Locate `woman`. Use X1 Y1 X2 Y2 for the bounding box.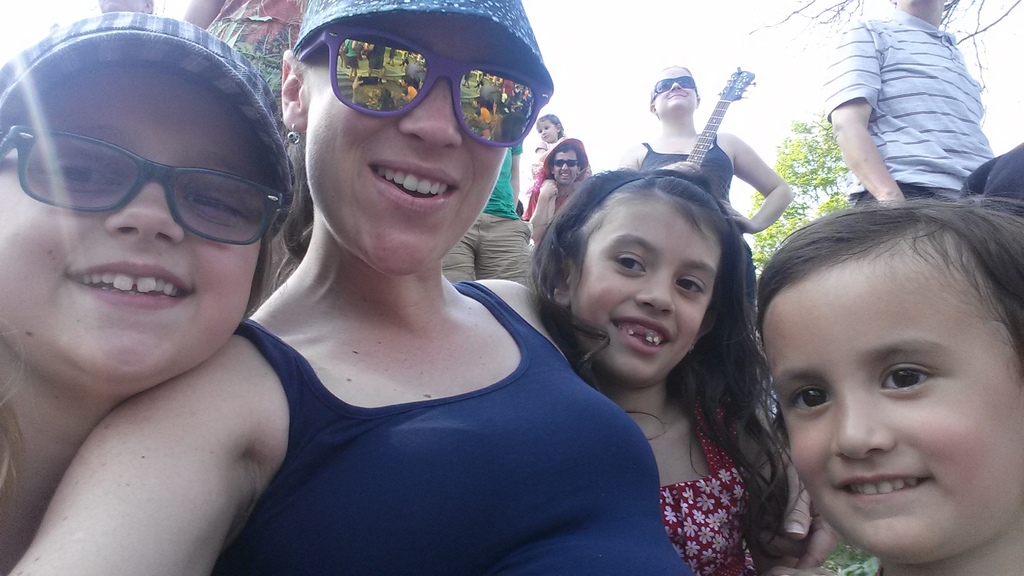
9 0 700 575.
